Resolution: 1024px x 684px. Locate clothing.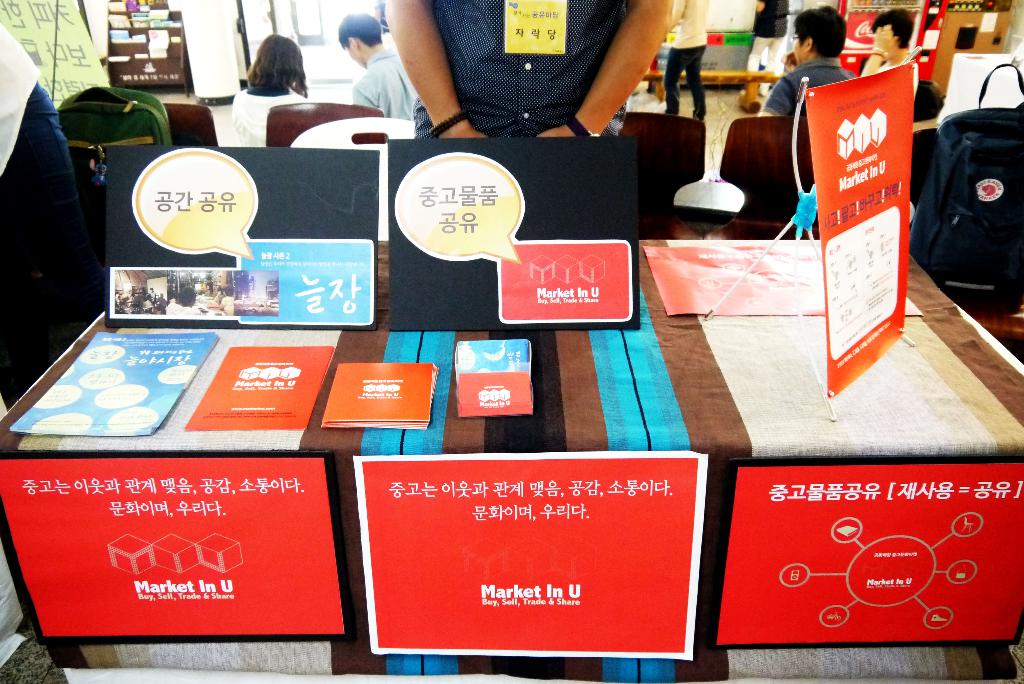
region(0, 24, 97, 410).
